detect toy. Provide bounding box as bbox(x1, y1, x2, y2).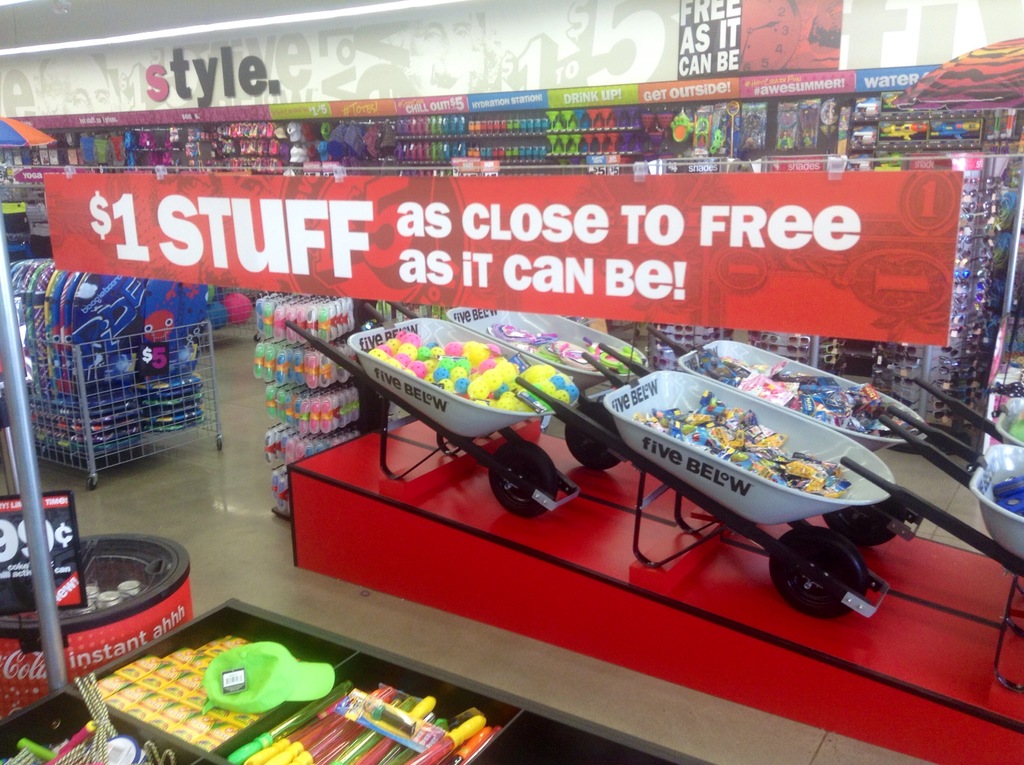
bbox(995, 480, 1023, 496).
